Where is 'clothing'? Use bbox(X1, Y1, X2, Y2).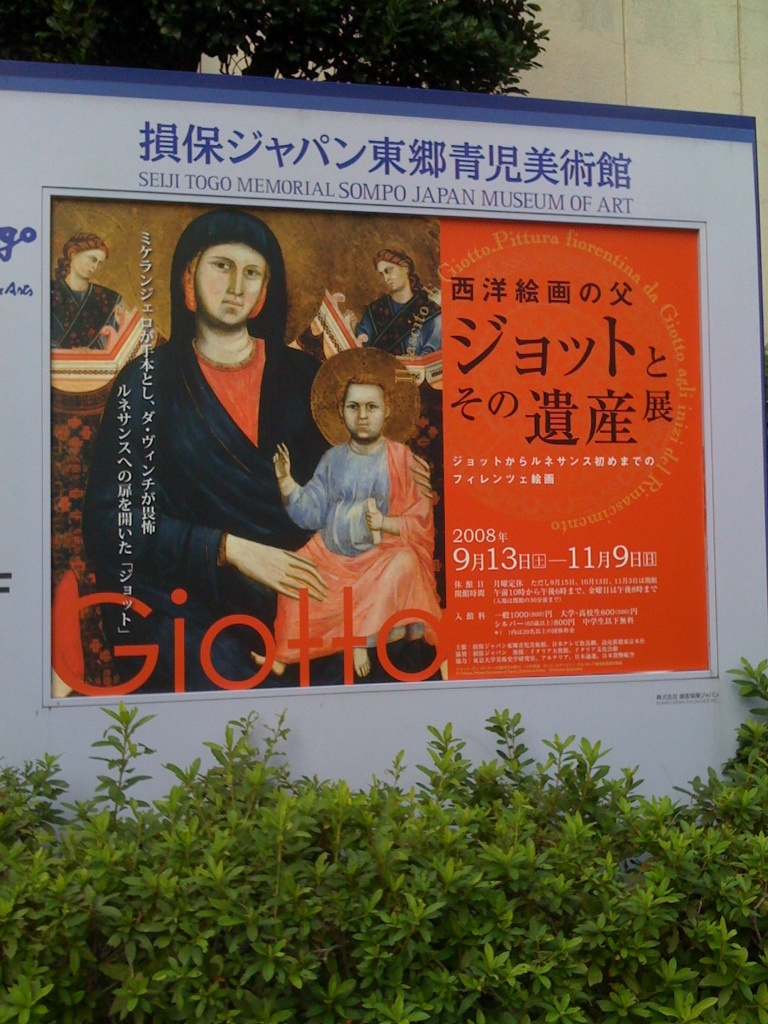
bbox(272, 430, 444, 668).
